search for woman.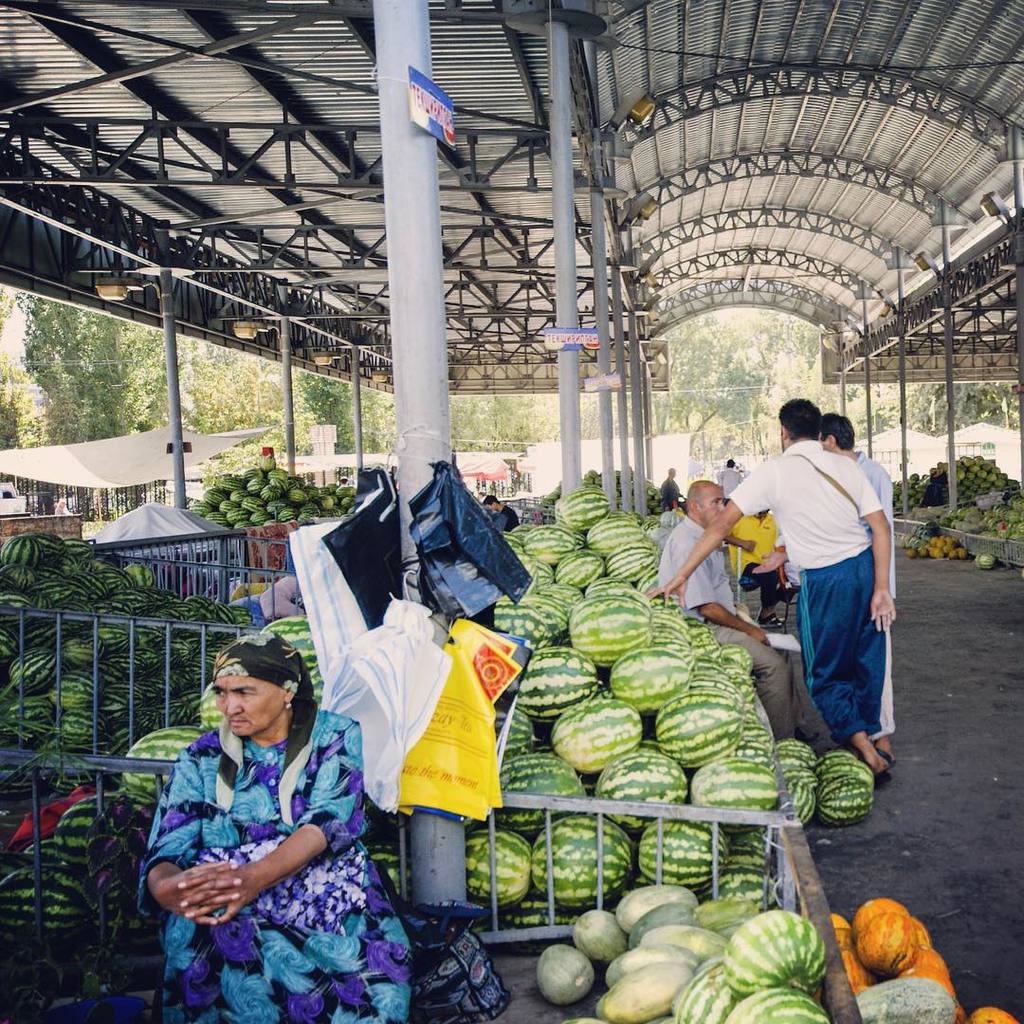
Found at [146, 623, 377, 1015].
